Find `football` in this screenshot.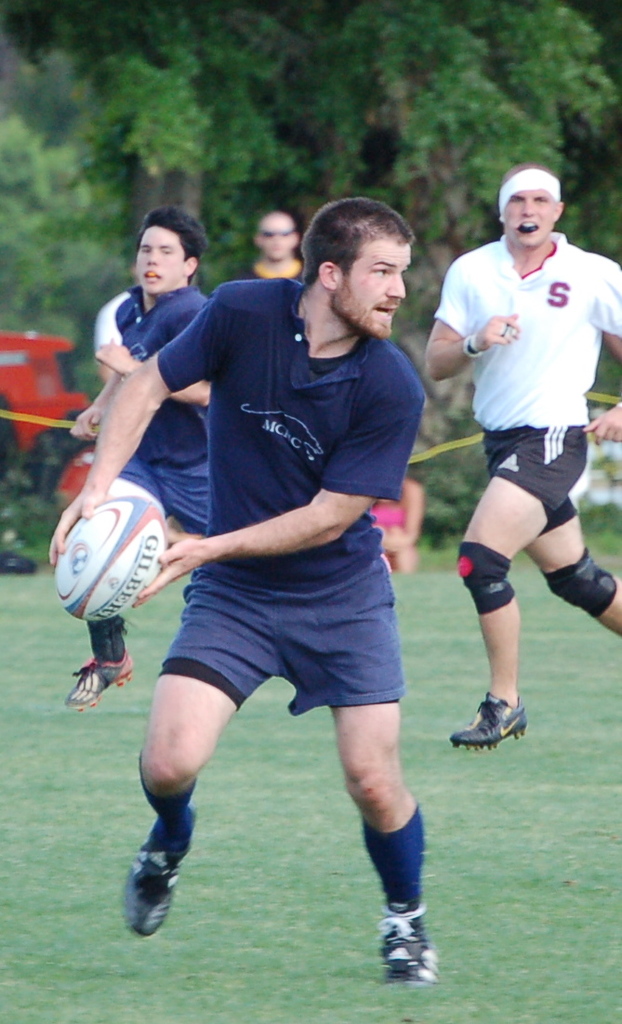
The bounding box for `football` is BBox(49, 492, 165, 628).
